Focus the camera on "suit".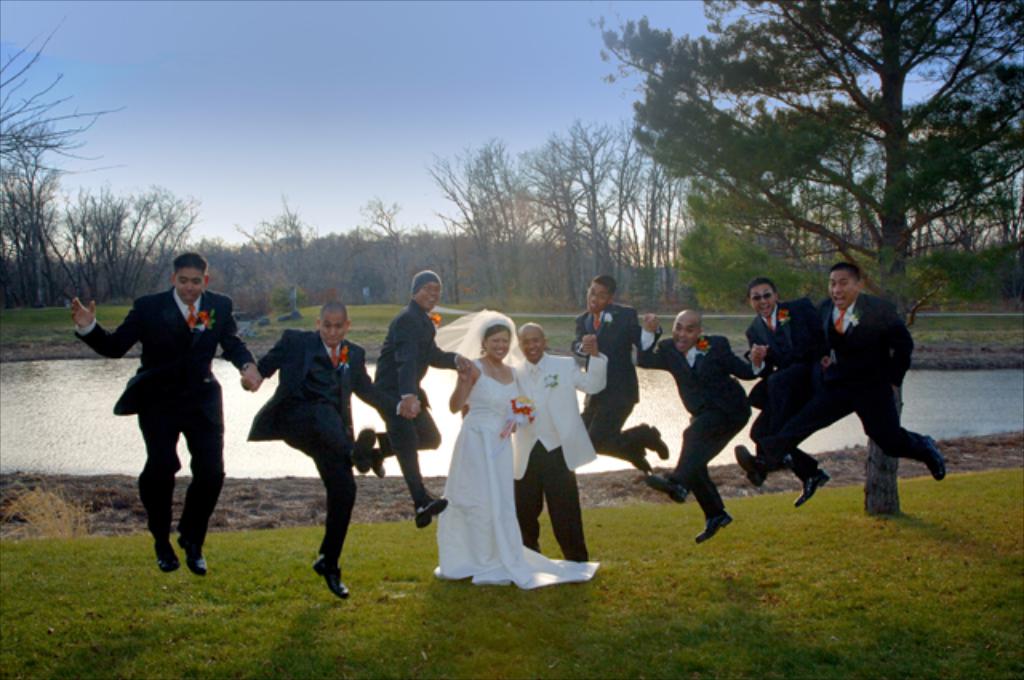
Focus region: (x1=747, y1=301, x2=827, y2=478).
